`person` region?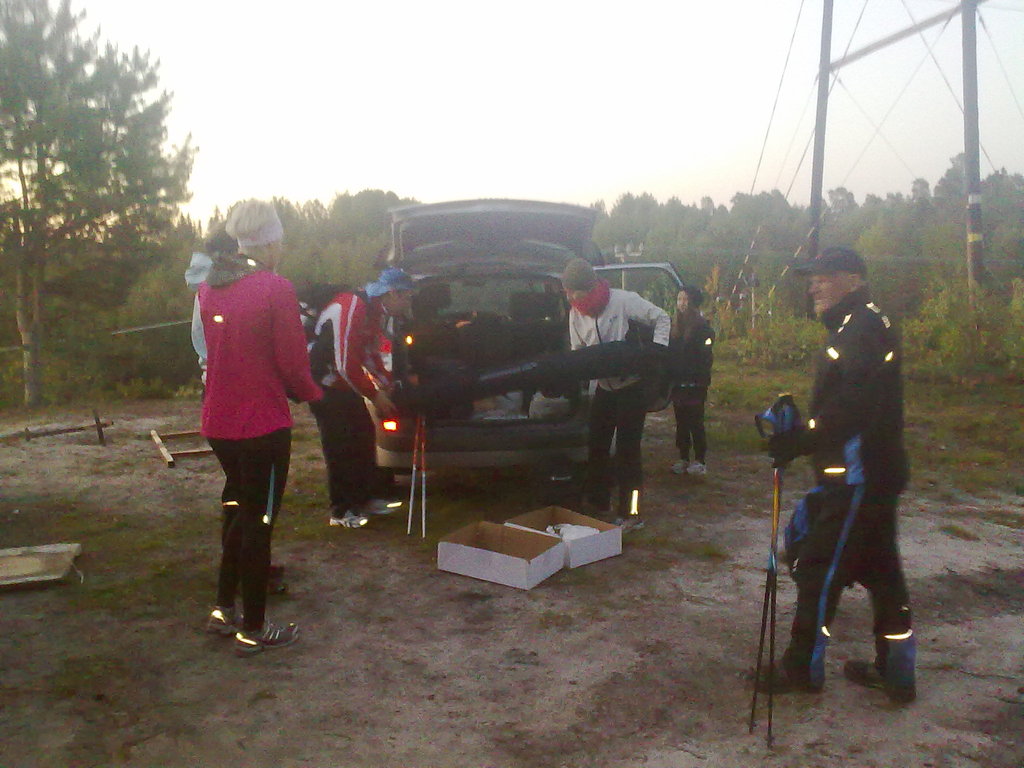
box(307, 265, 424, 528)
